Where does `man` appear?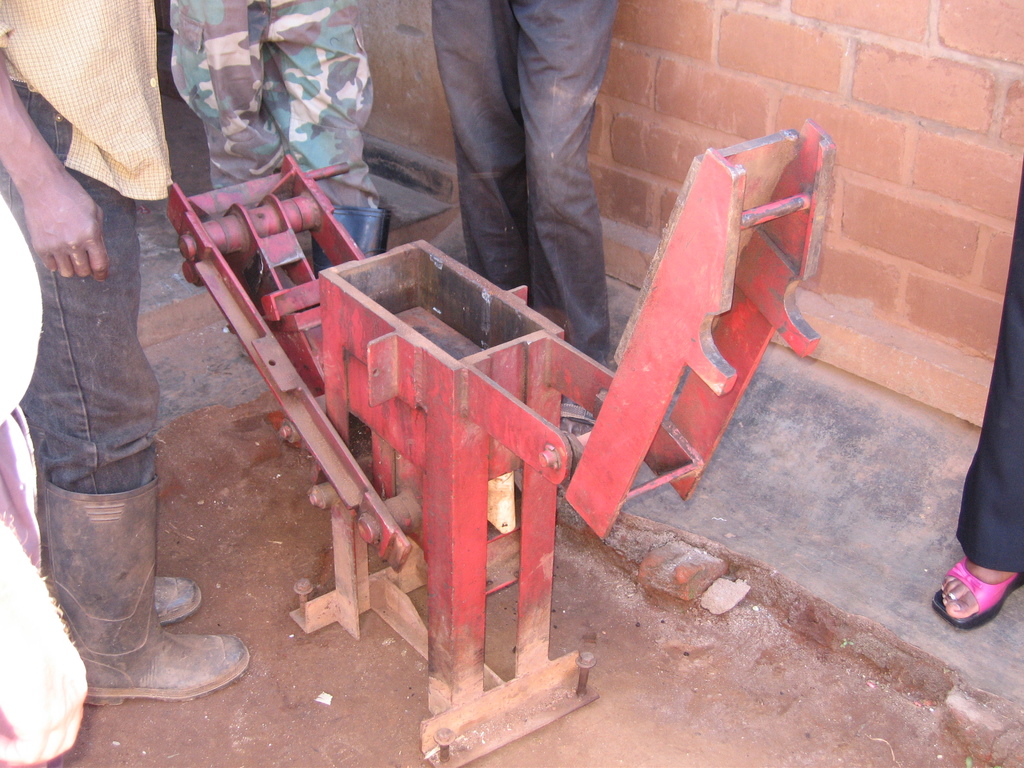
Appears at 0:0:252:702.
